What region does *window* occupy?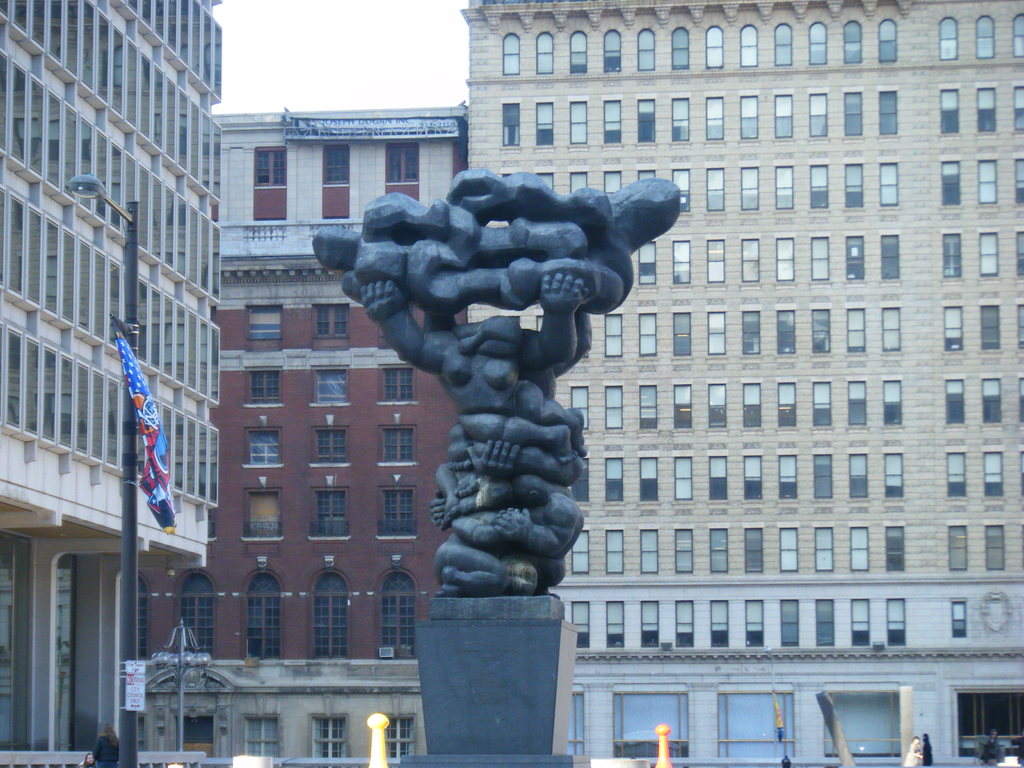
311/366/351/407.
